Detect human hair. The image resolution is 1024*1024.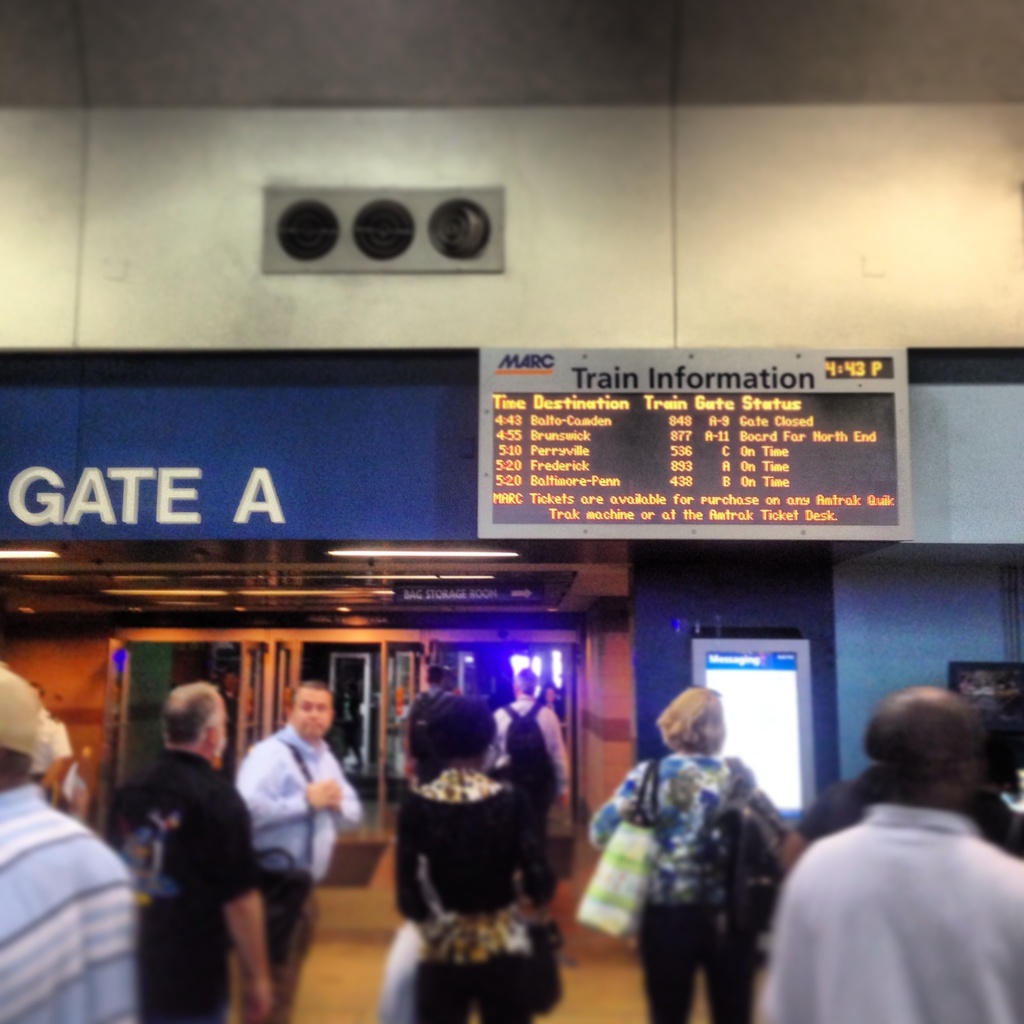
Rect(288, 681, 330, 707).
